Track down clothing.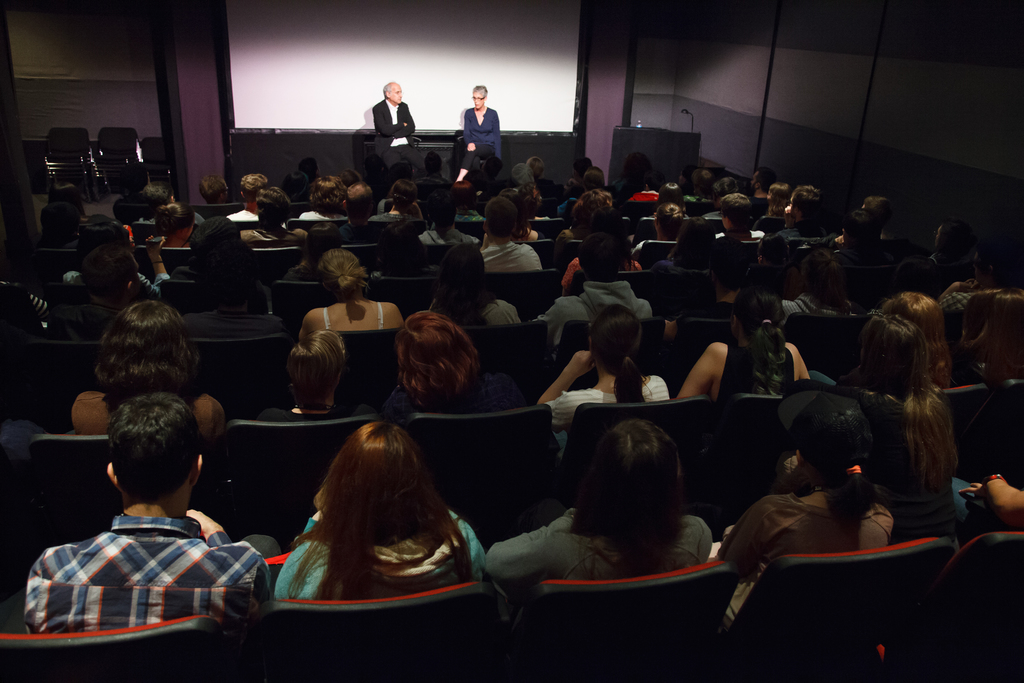
Tracked to detection(776, 222, 840, 236).
